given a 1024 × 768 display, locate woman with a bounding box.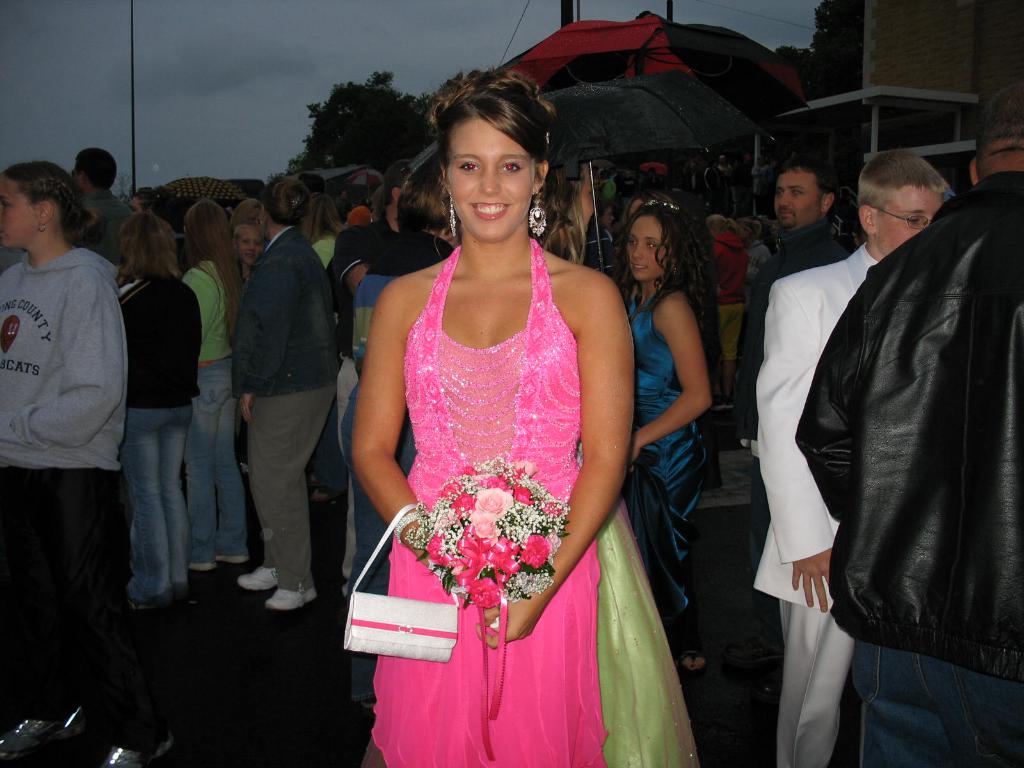
Located: l=335, t=82, r=689, b=767.
